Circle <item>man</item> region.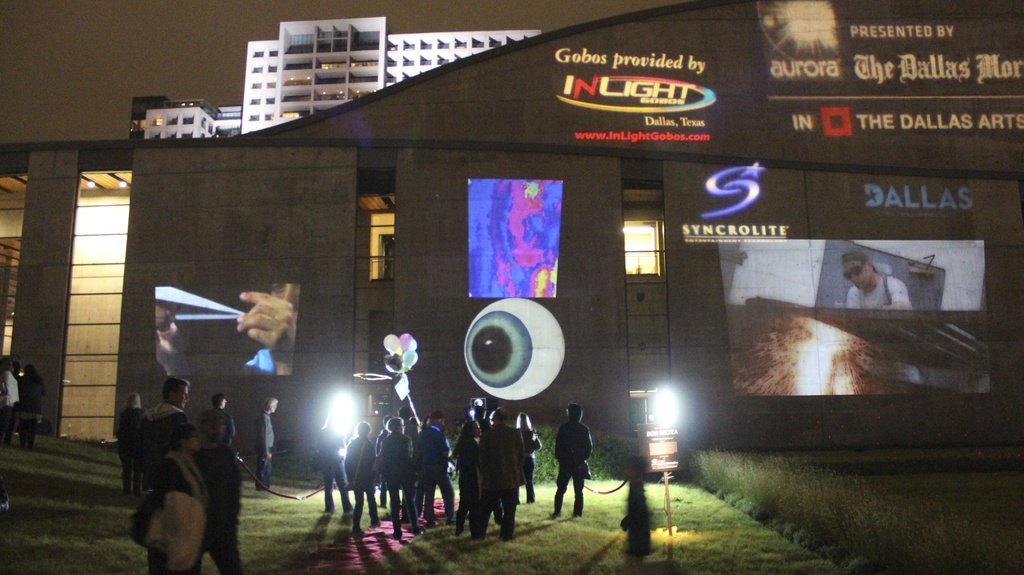
Region: [left=130, top=373, right=201, bottom=494].
